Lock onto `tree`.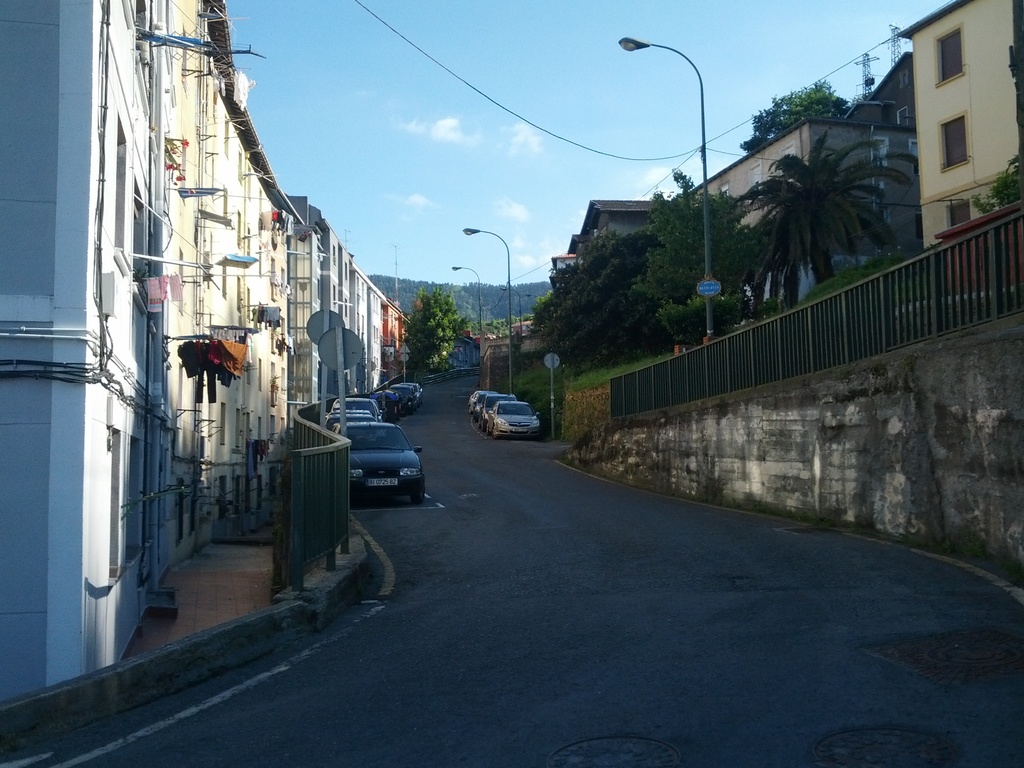
Locked: left=644, top=159, right=765, bottom=339.
